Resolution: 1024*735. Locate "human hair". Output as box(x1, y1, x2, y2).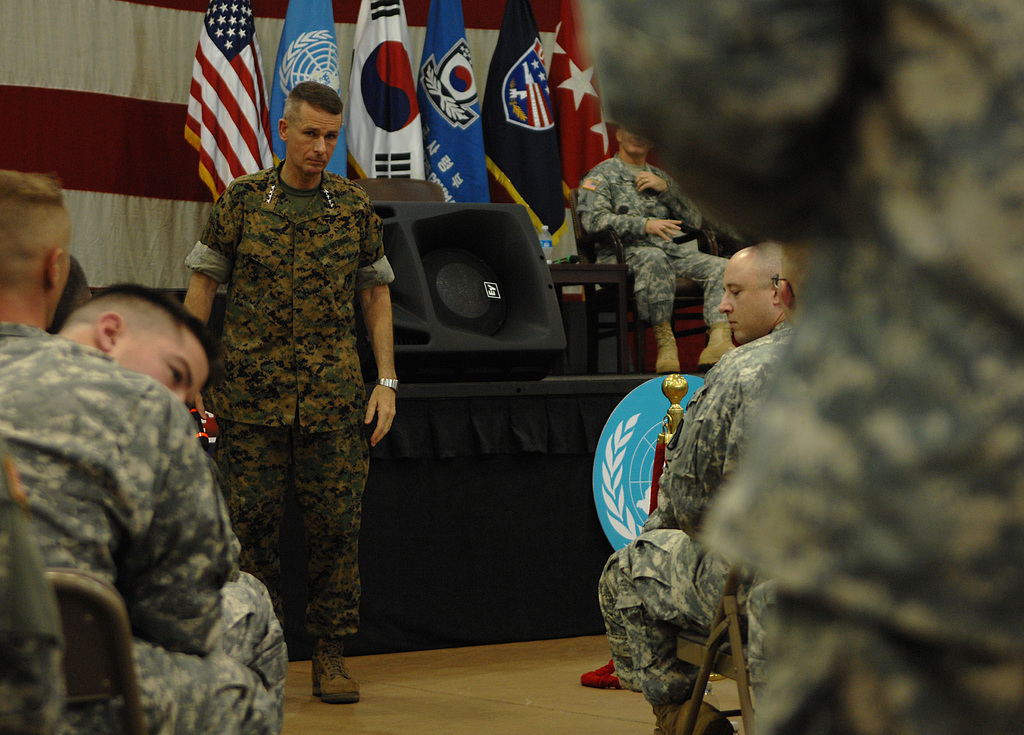
box(86, 285, 221, 395).
